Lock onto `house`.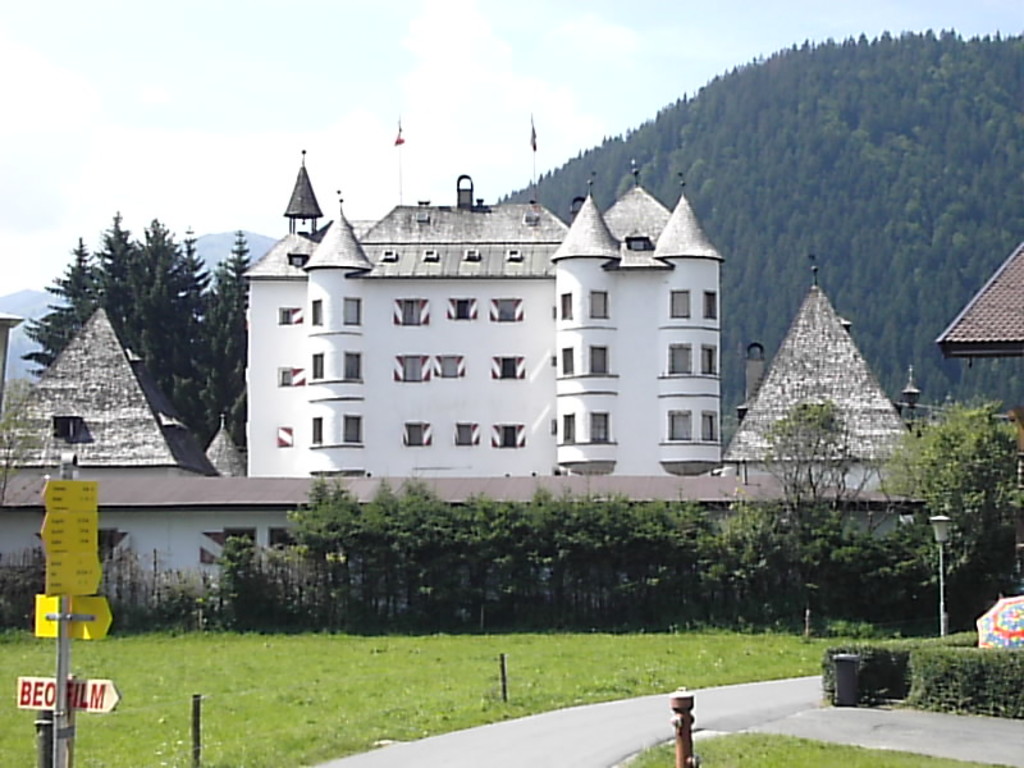
Locked: <region>241, 170, 727, 483</region>.
